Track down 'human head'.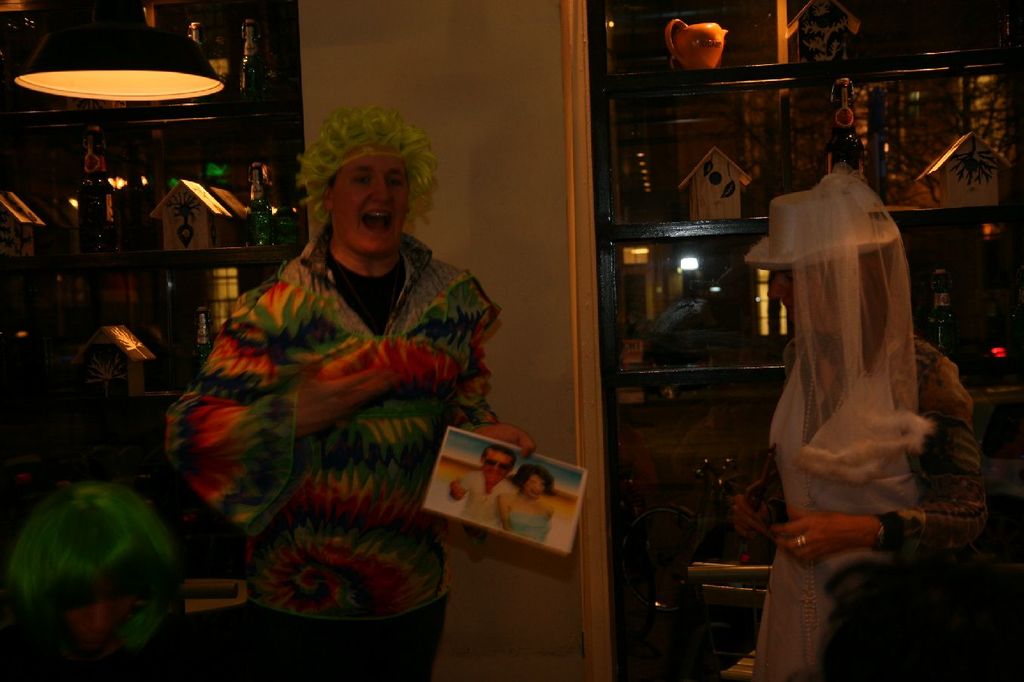
Tracked to x1=269 y1=102 x2=432 y2=251.
